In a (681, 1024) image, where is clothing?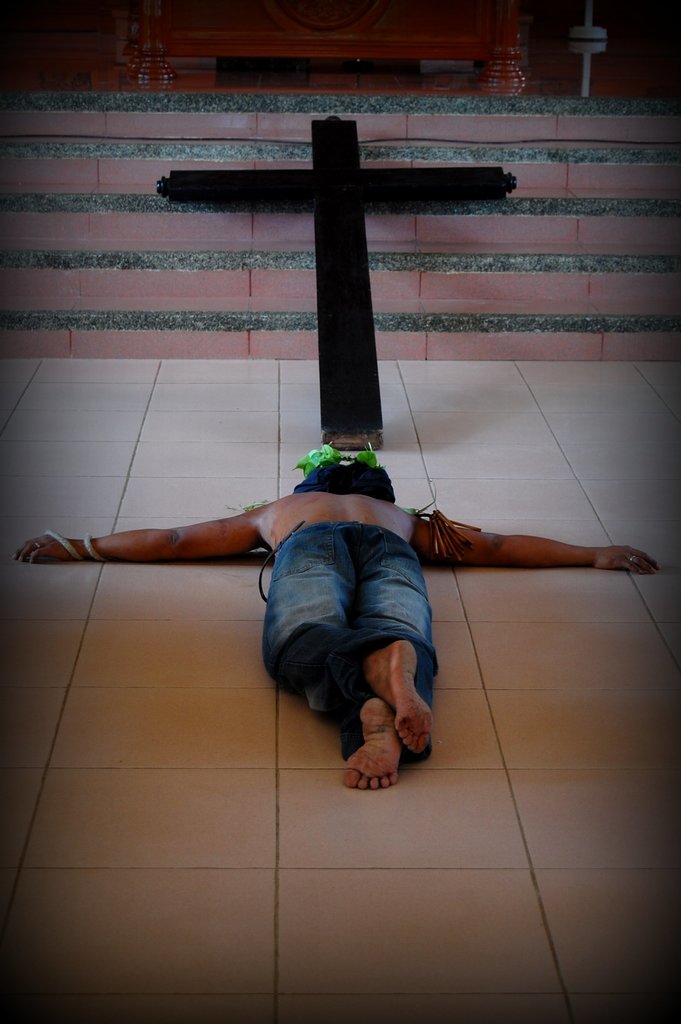
(left=268, top=520, right=433, bottom=756).
